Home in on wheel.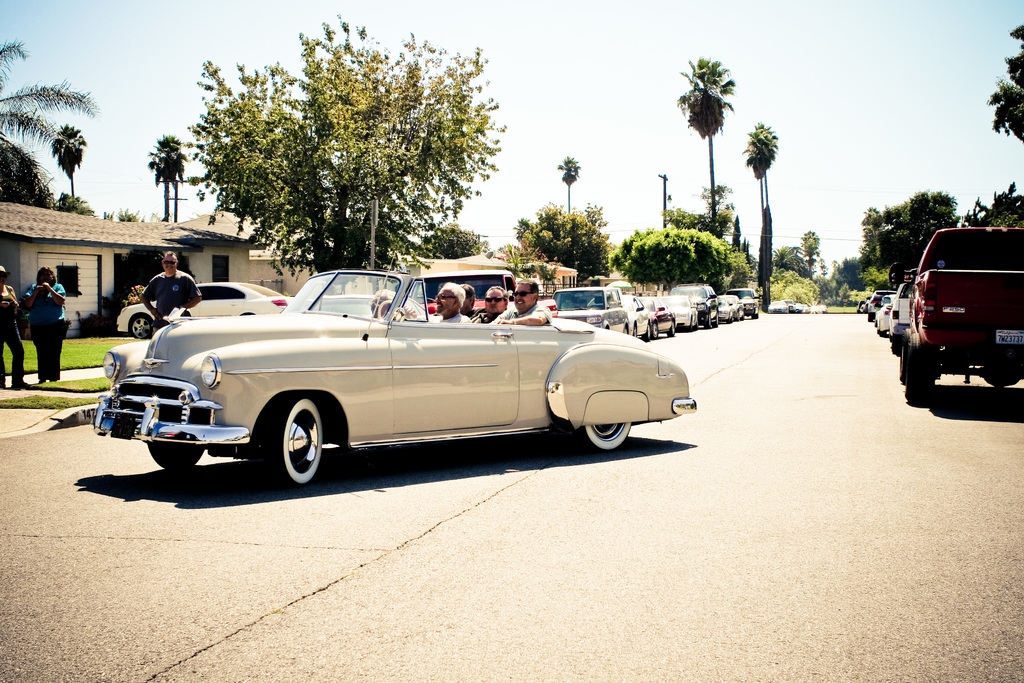
Homed in at region(643, 320, 652, 340).
